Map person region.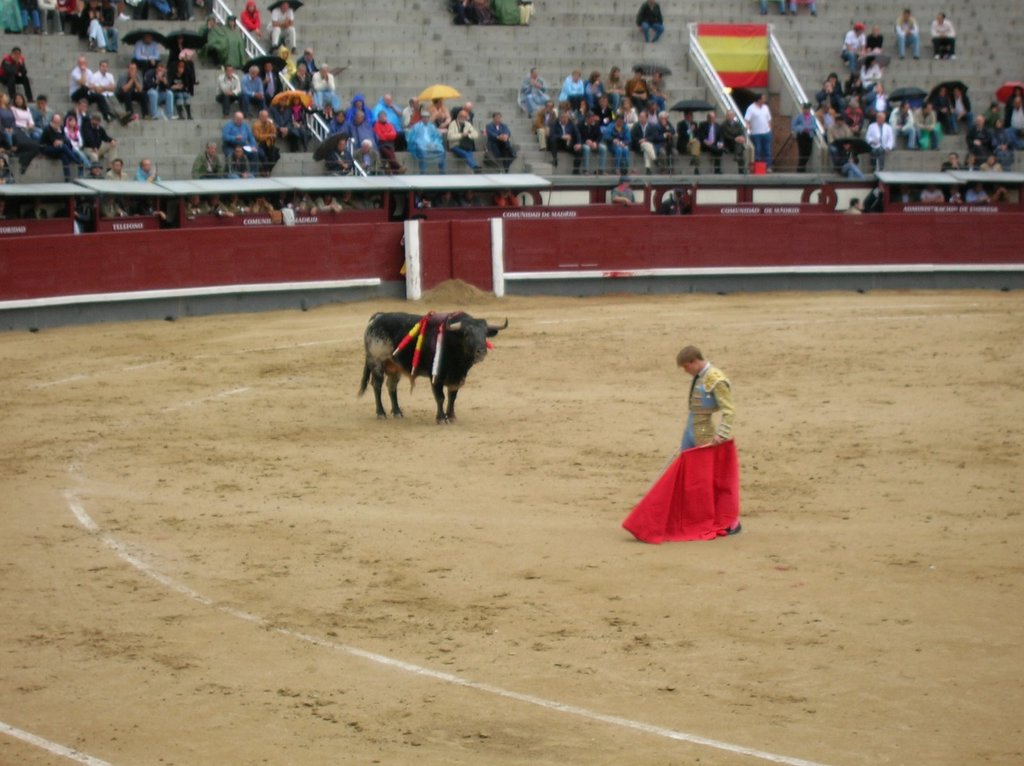
Mapped to region(796, 100, 818, 168).
